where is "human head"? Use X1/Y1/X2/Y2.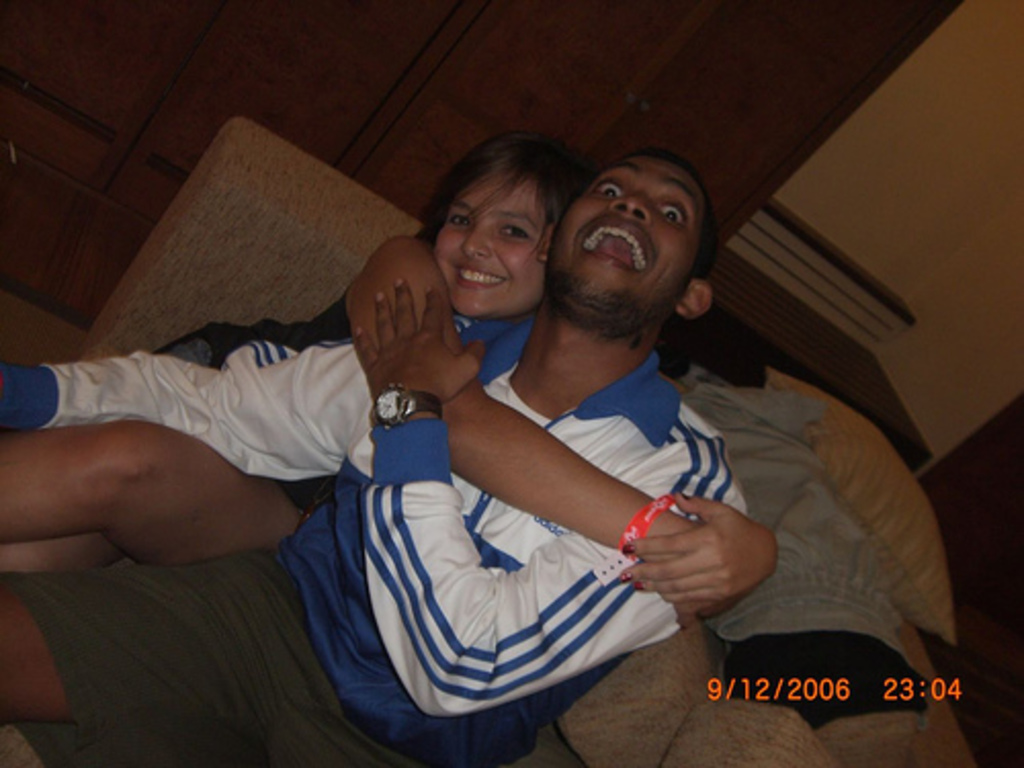
543/150/711/319.
